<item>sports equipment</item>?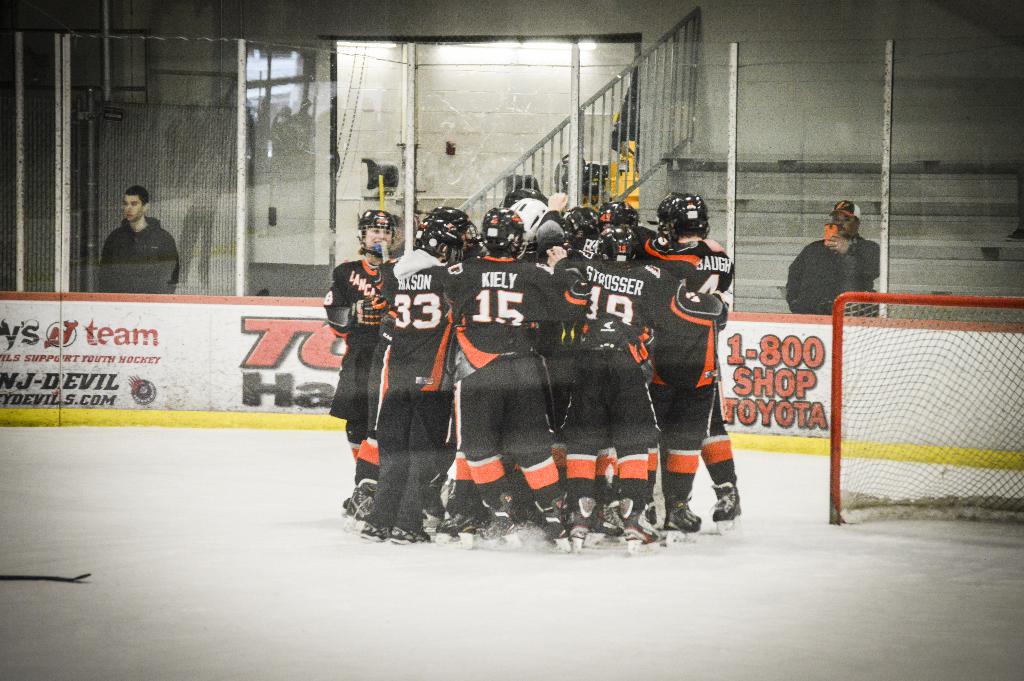
x1=412 y1=215 x2=463 y2=264
